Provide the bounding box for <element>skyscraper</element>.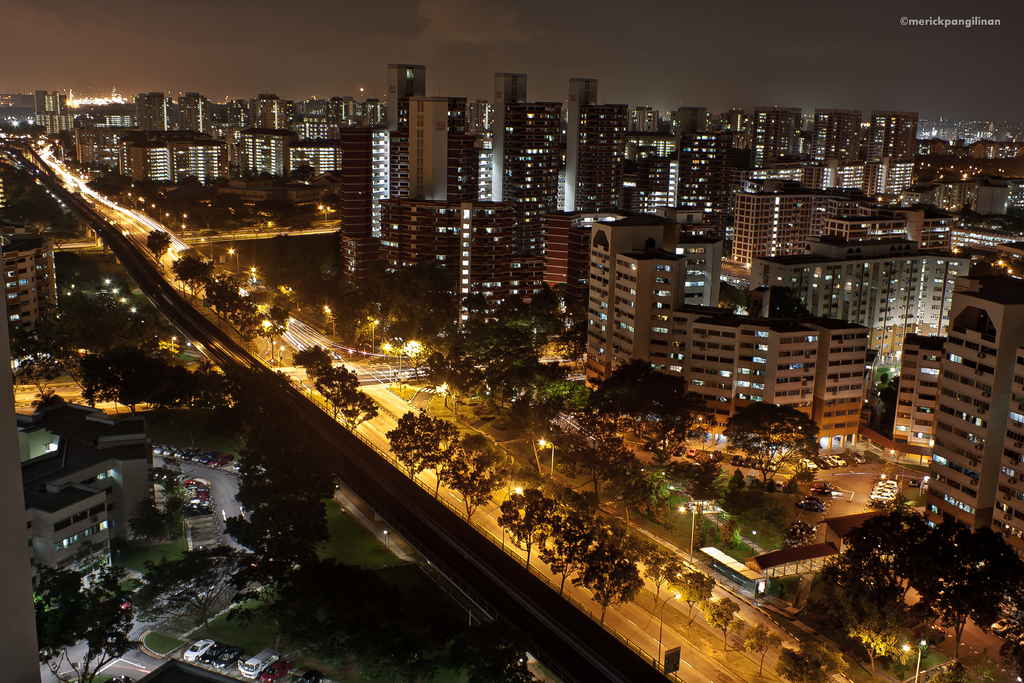
l=465, t=59, r=548, b=206.
